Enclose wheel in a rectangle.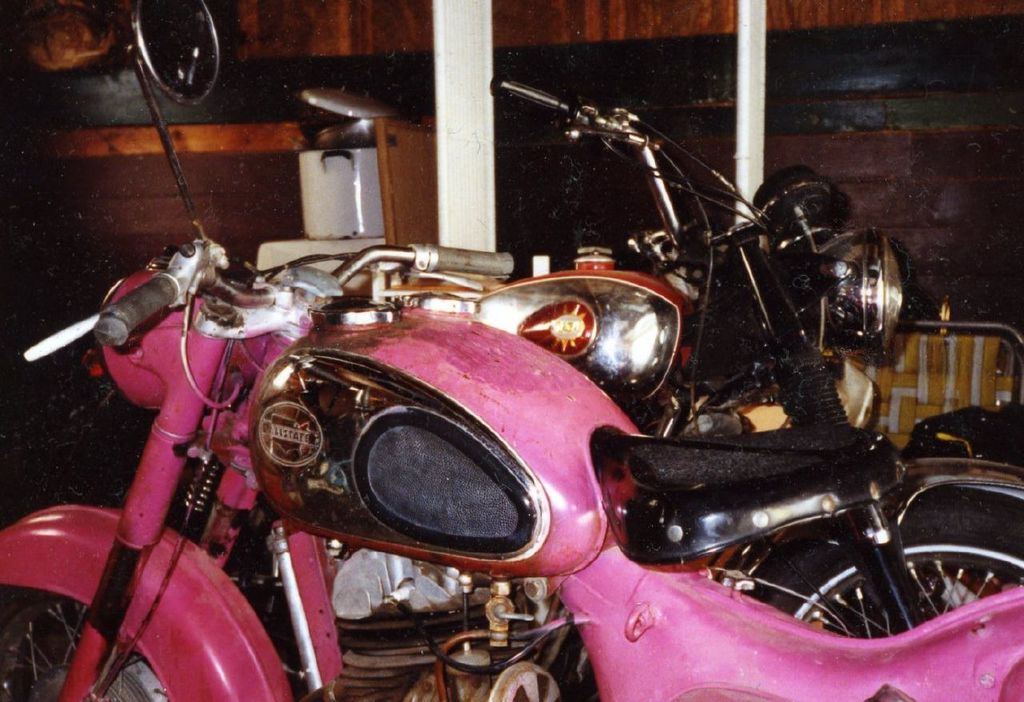
Rect(0, 583, 167, 701).
